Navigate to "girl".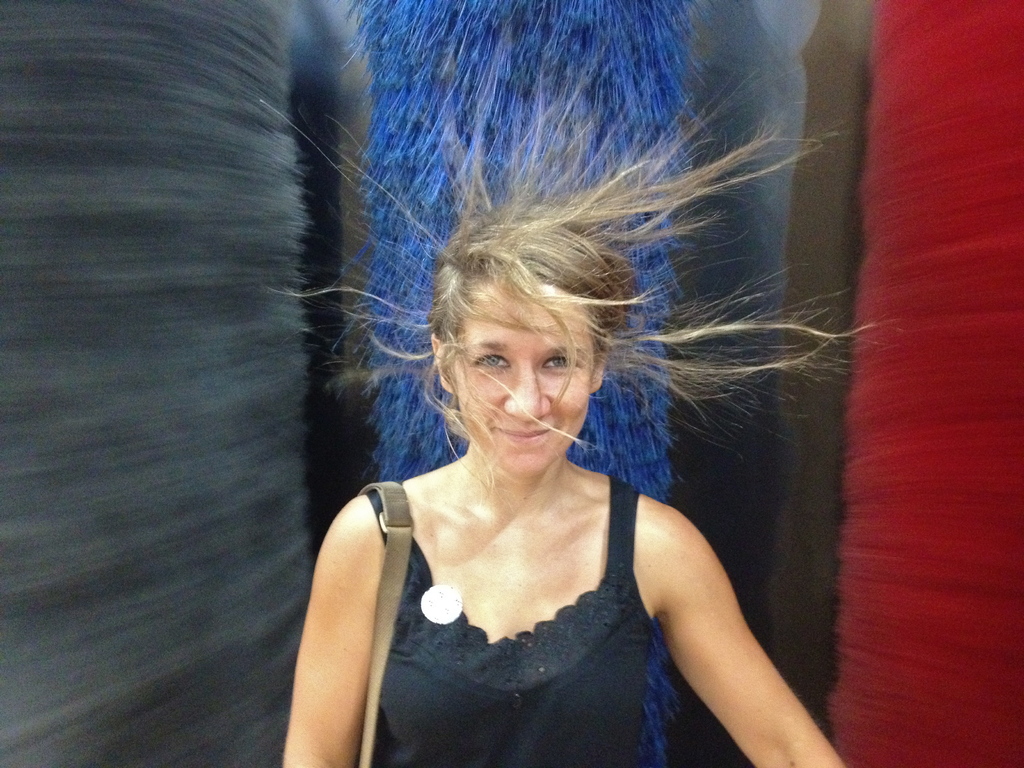
Navigation target: detection(256, 26, 897, 767).
